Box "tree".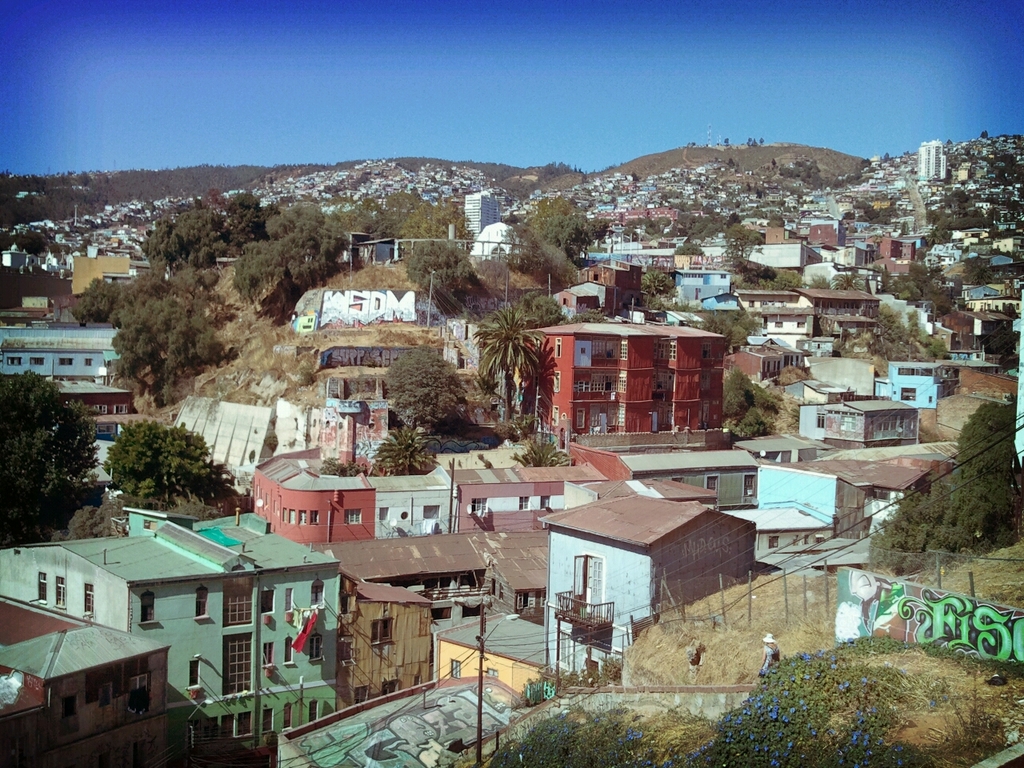
bbox(678, 303, 761, 345).
